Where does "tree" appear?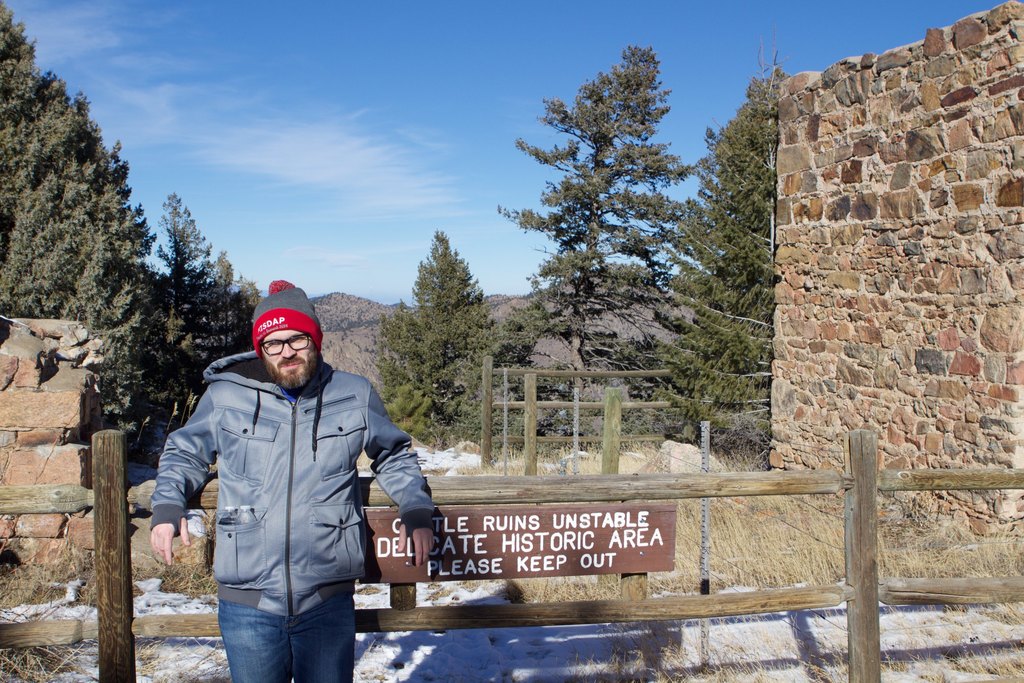
Appears at 371 233 507 446.
